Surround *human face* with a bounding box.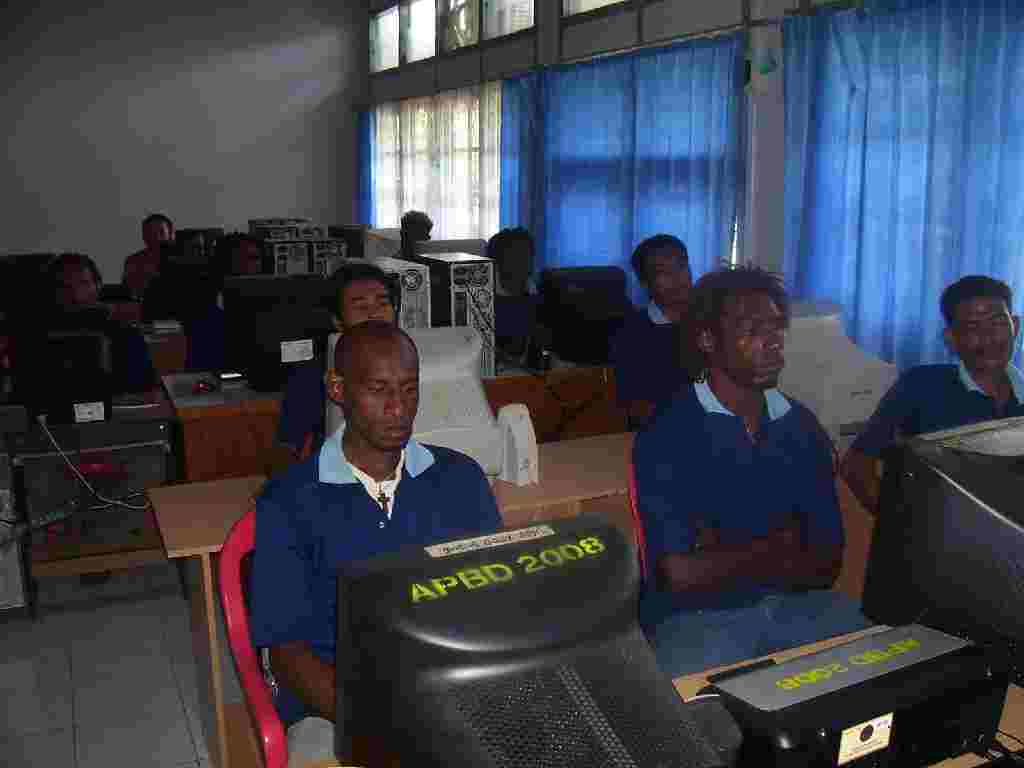
[347, 344, 420, 449].
